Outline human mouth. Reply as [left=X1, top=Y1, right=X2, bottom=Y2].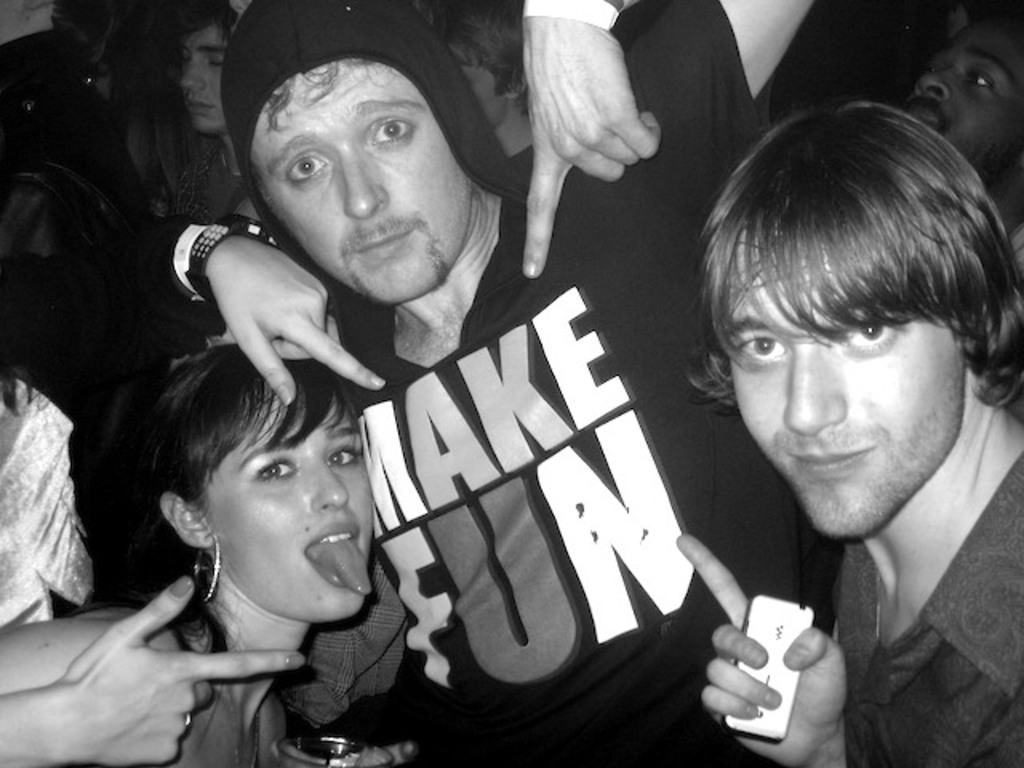
[left=346, top=221, right=398, bottom=256].
